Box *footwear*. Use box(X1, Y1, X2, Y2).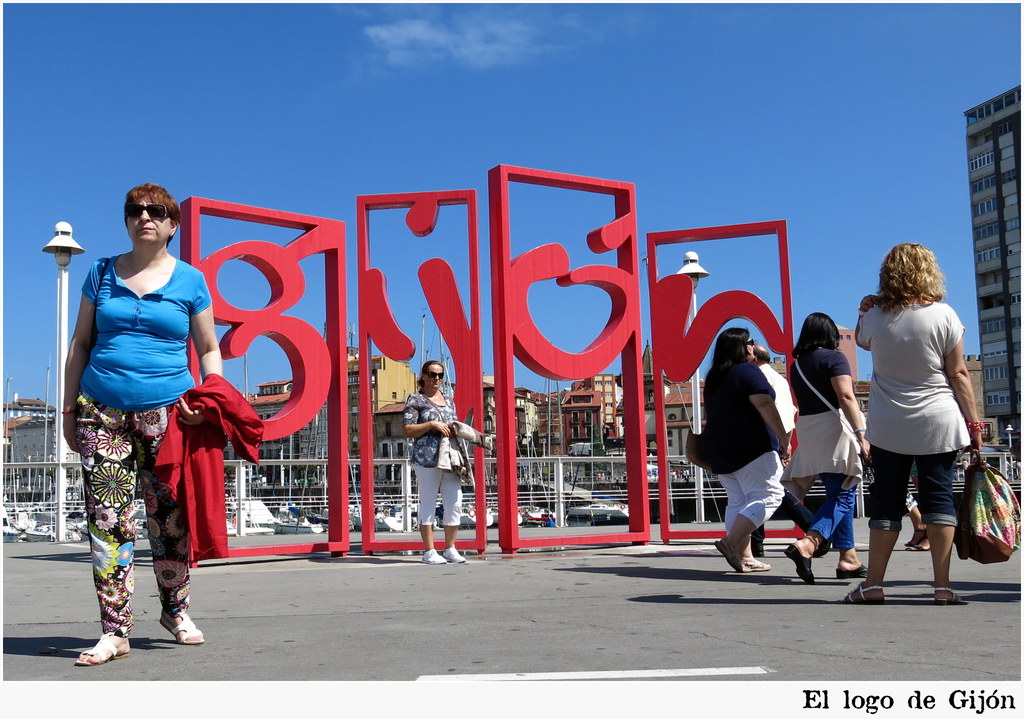
box(904, 529, 927, 549).
